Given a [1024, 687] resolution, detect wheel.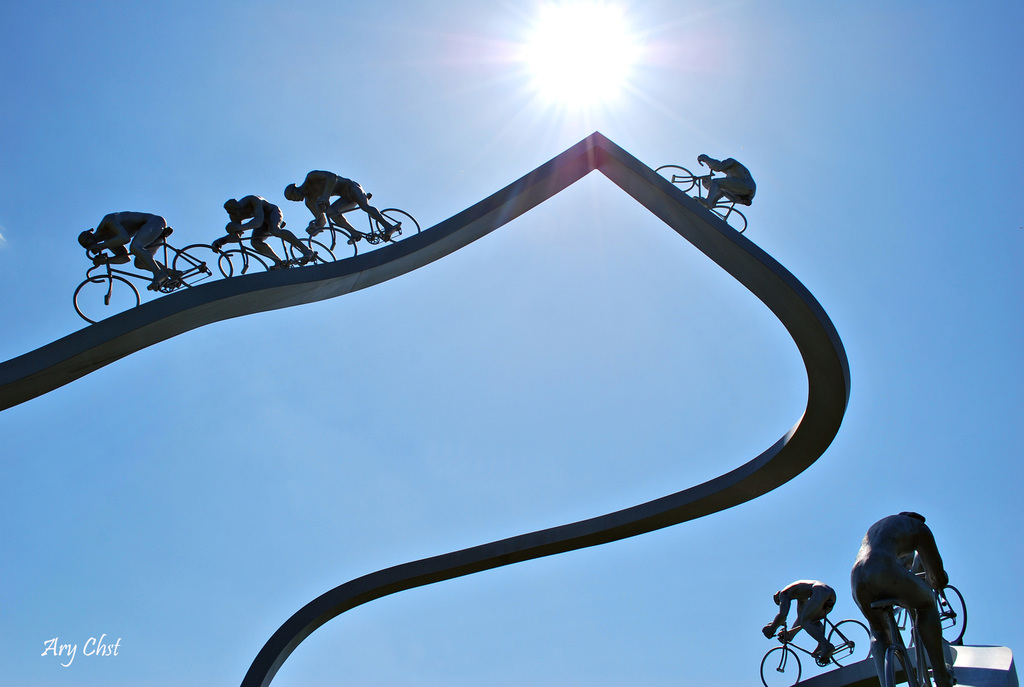
l=828, t=620, r=872, b=666.
